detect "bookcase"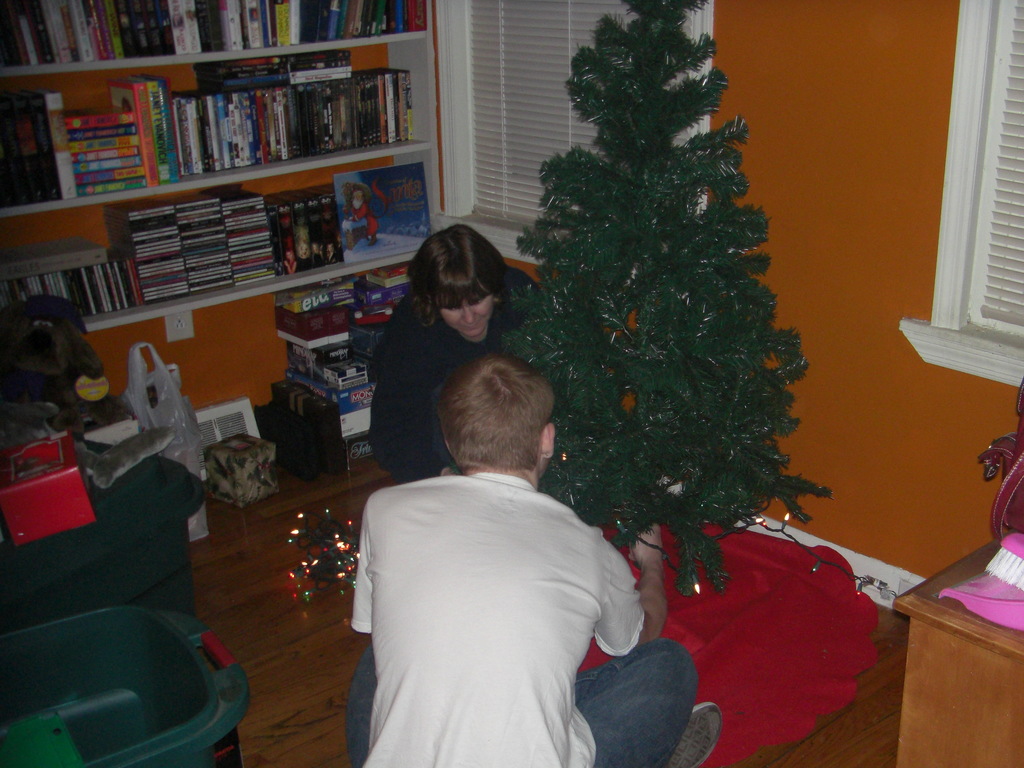
34/22/473/326
